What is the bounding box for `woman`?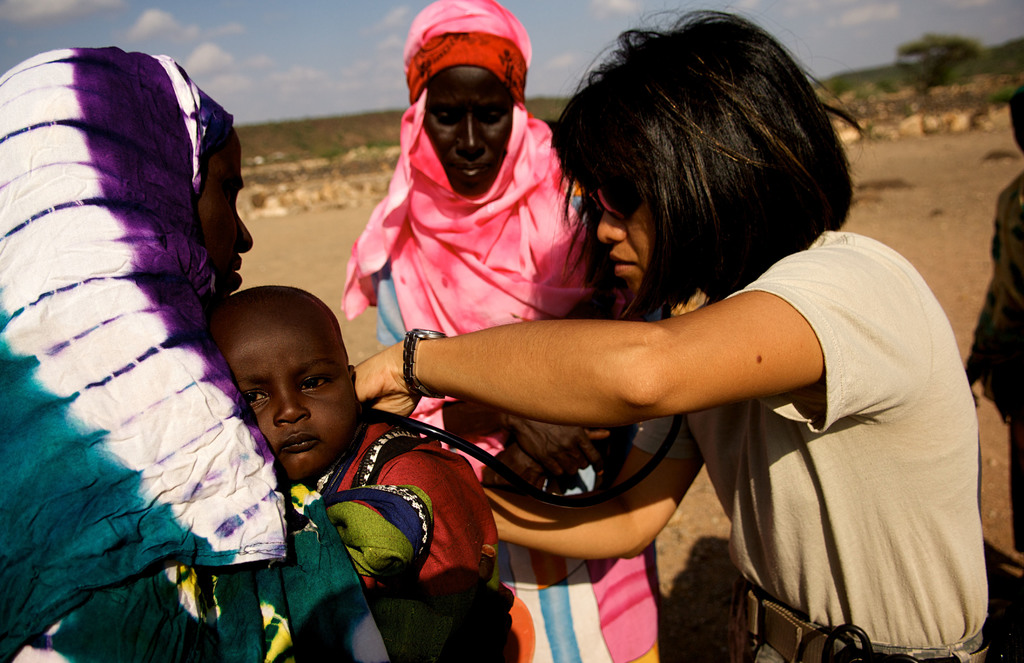
(352,6,995,662).
